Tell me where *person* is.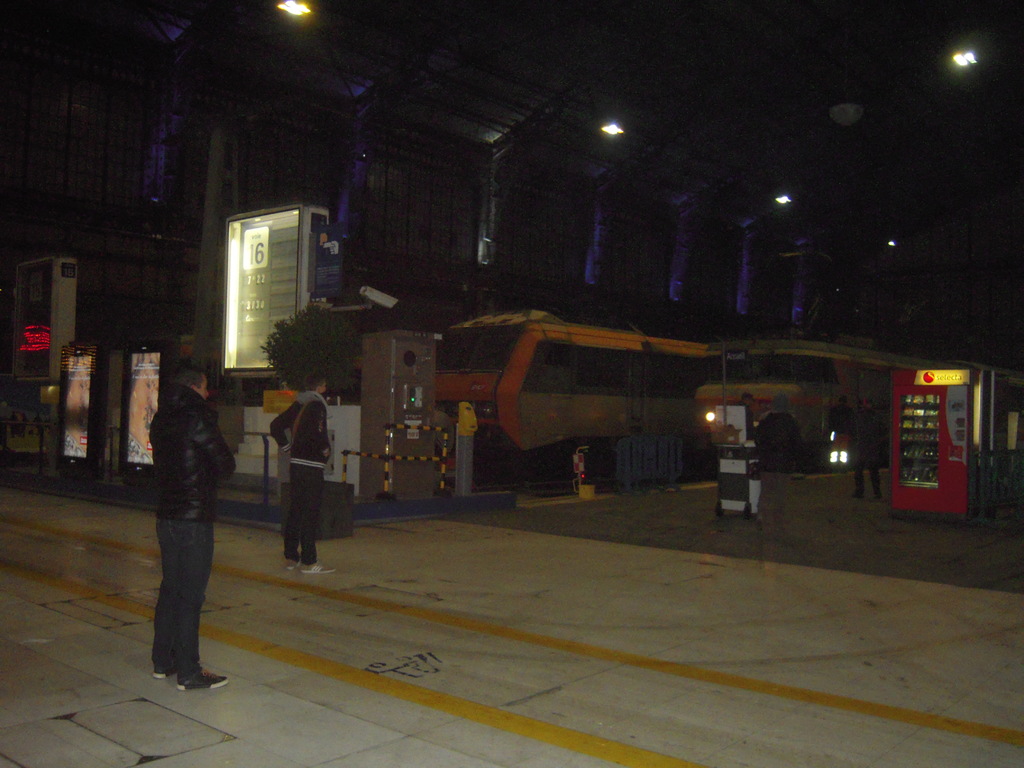
*person* is at {"left": 252, "top": 381, "right": 332, "bottom": 579}.
